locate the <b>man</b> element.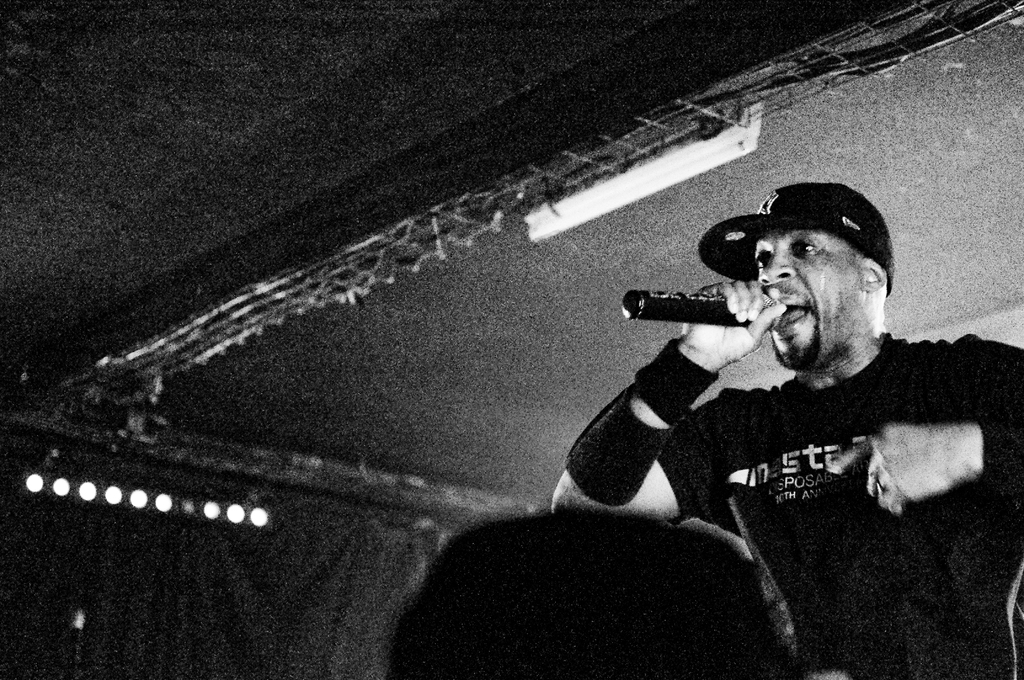
Element bbox: {"left": 387, "top": 505, "right": 800, "bottom": 679}.
